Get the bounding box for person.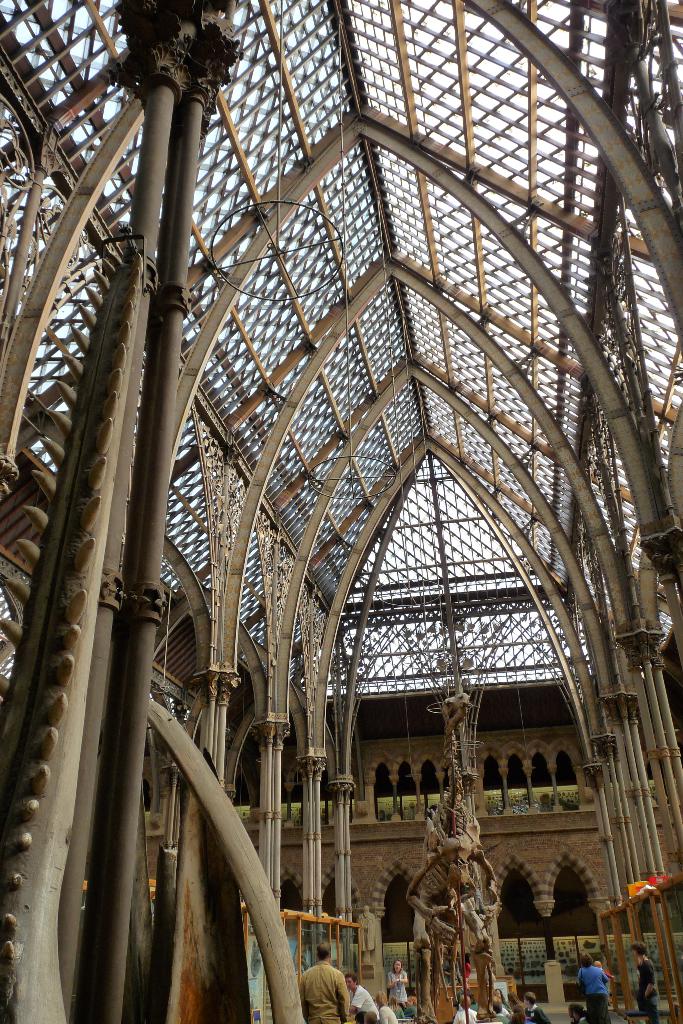
l=391, t=963, r=404, b=1005.
